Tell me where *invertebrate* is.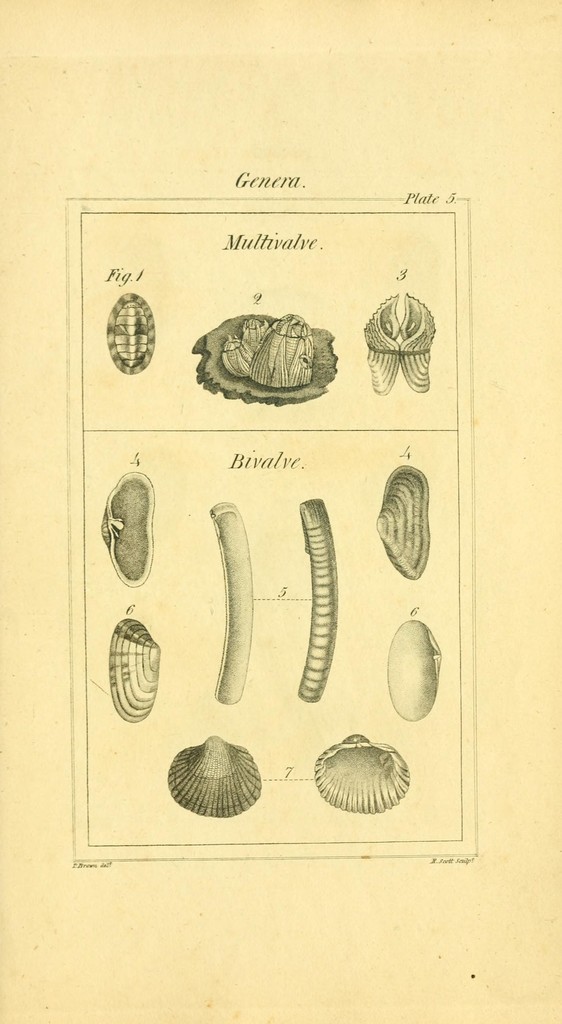
*invertebrate* is at [left=189, top=311, right=343, bottom=407].
